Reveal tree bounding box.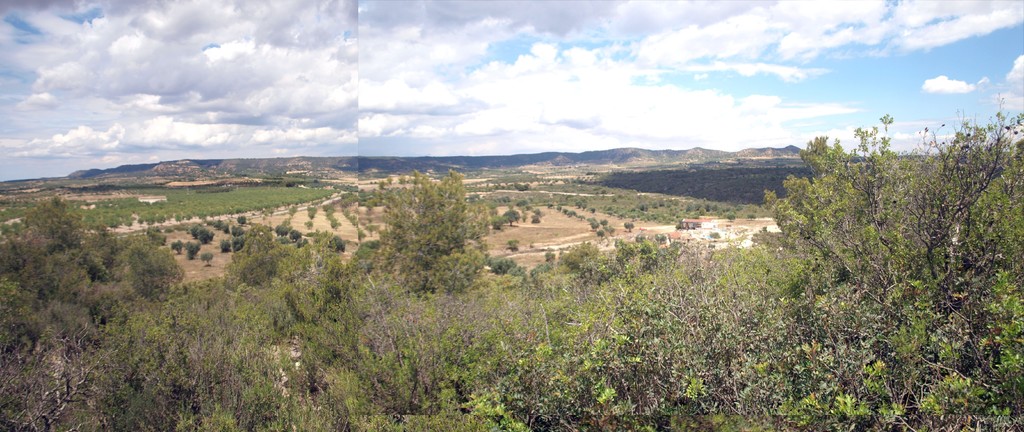
Revealed: [228, 228, 248, 250].
